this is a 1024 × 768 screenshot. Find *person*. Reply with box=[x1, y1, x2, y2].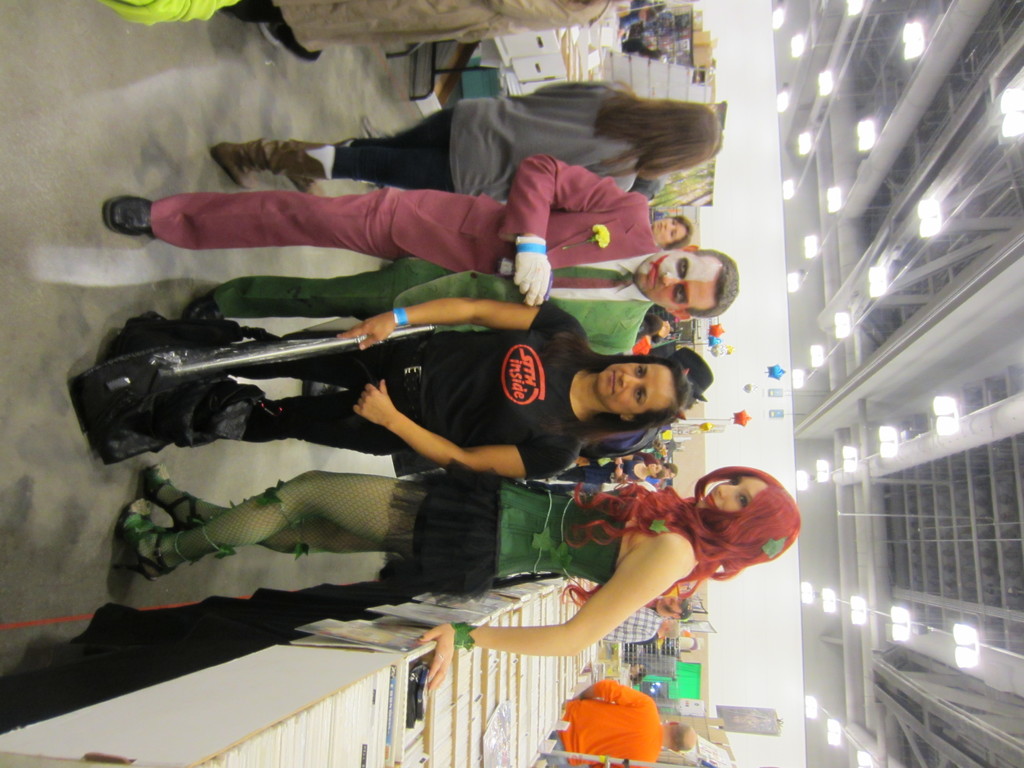
box=[113, 296, 705, 478].
